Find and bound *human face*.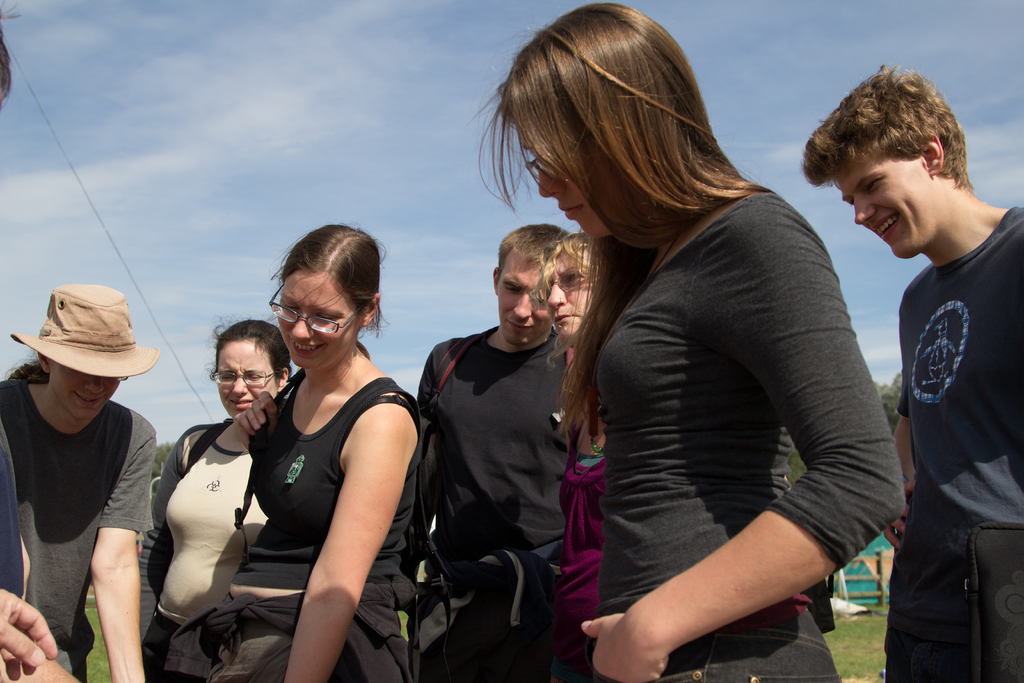
Bound: <box>511,121,613,240</box>.
